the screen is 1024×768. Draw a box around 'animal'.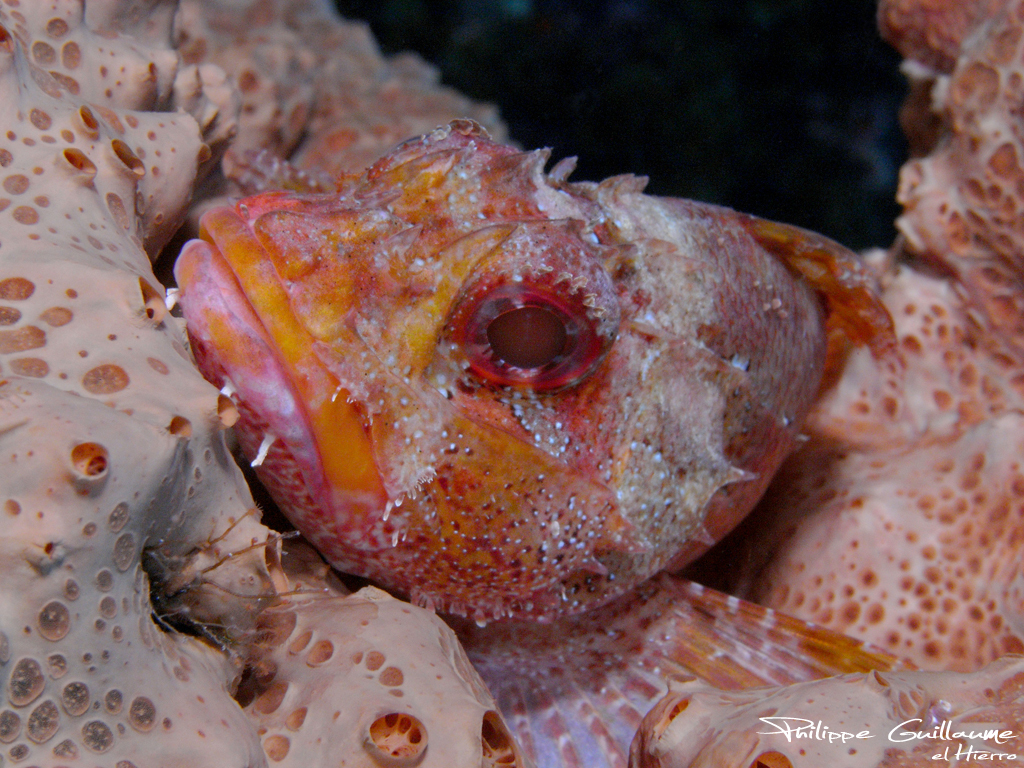
[left=145, top=120, right=919, bottom=767].
